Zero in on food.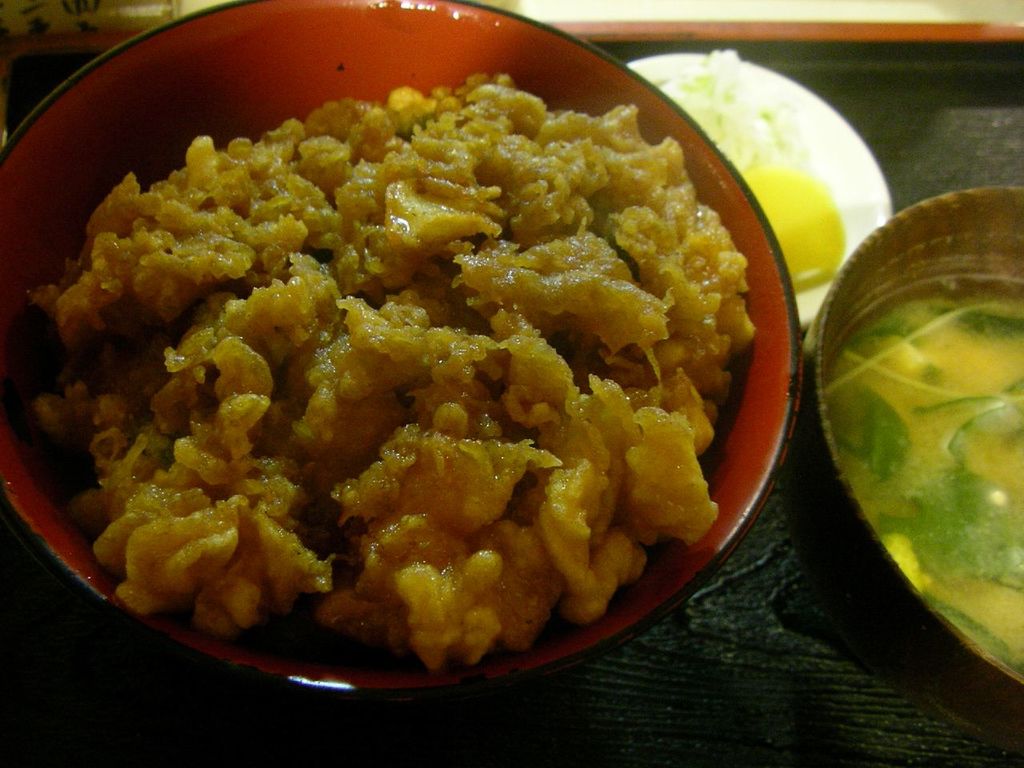
Zeroed in: 637,43,795,165.
